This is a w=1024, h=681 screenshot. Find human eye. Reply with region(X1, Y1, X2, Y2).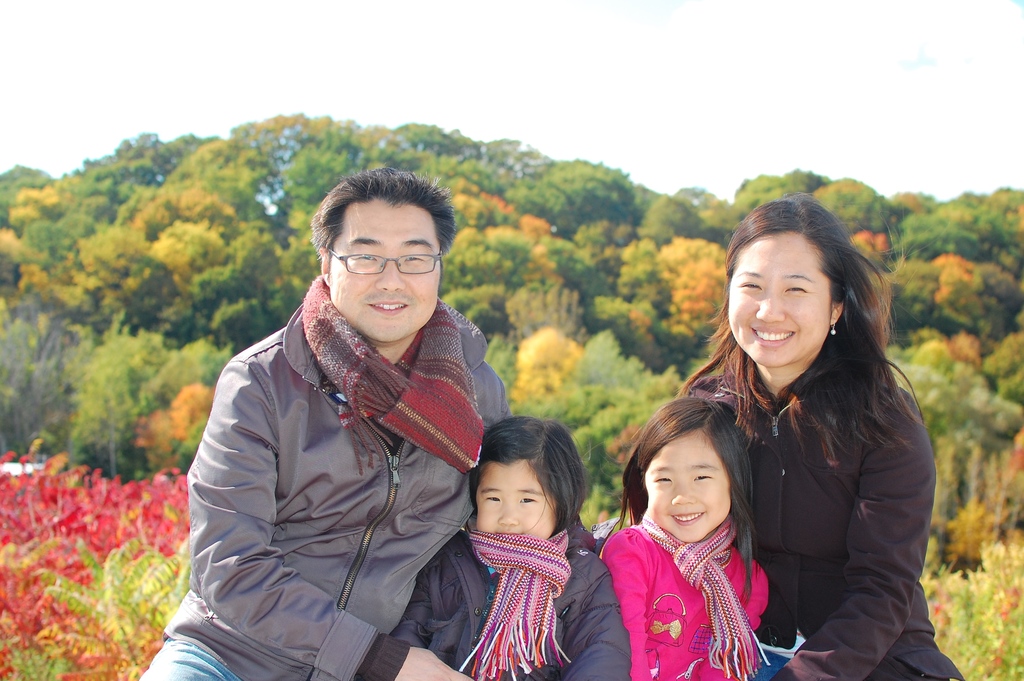
region(480, 490, 502, 504).
